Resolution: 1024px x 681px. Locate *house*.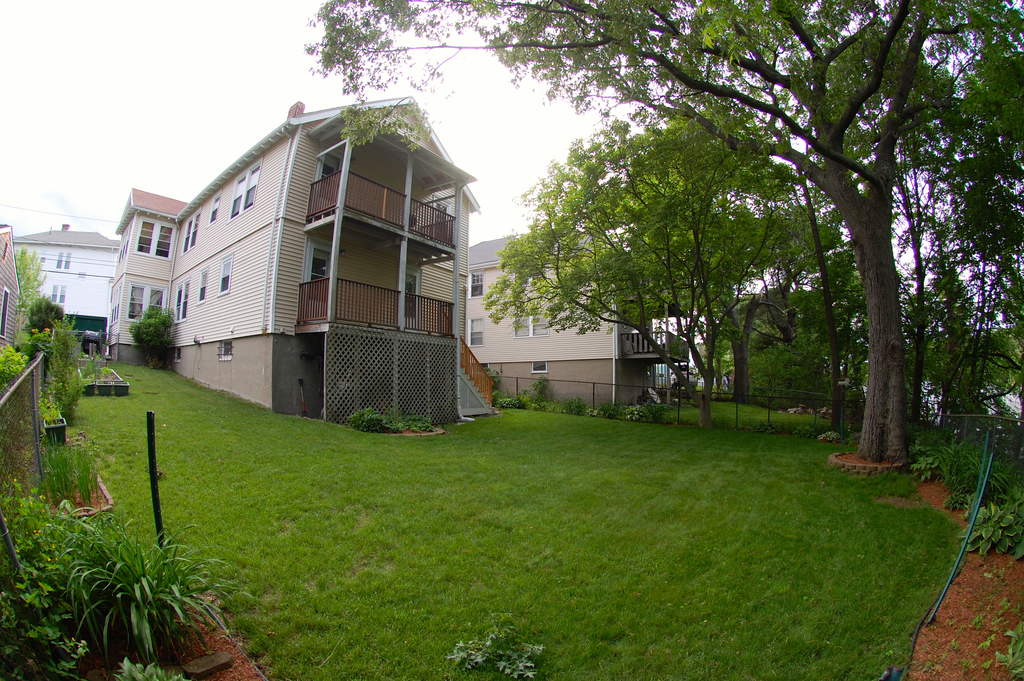
box(468, 221, 691, 410).
